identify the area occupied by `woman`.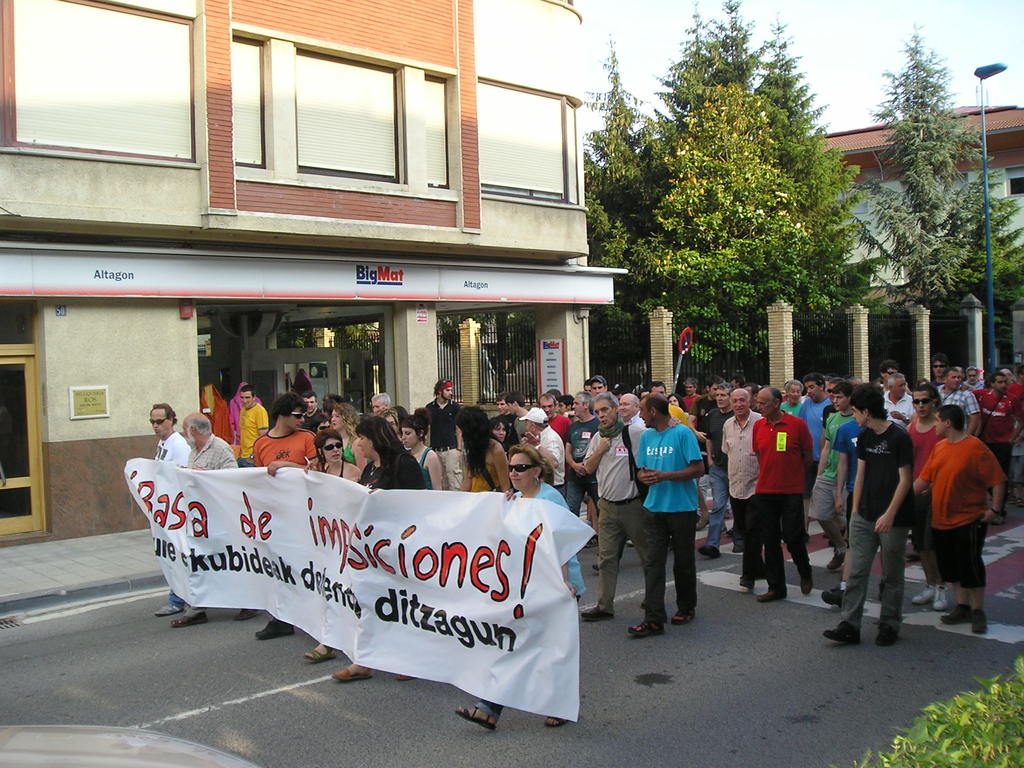
Area: 325,397,391,494.
